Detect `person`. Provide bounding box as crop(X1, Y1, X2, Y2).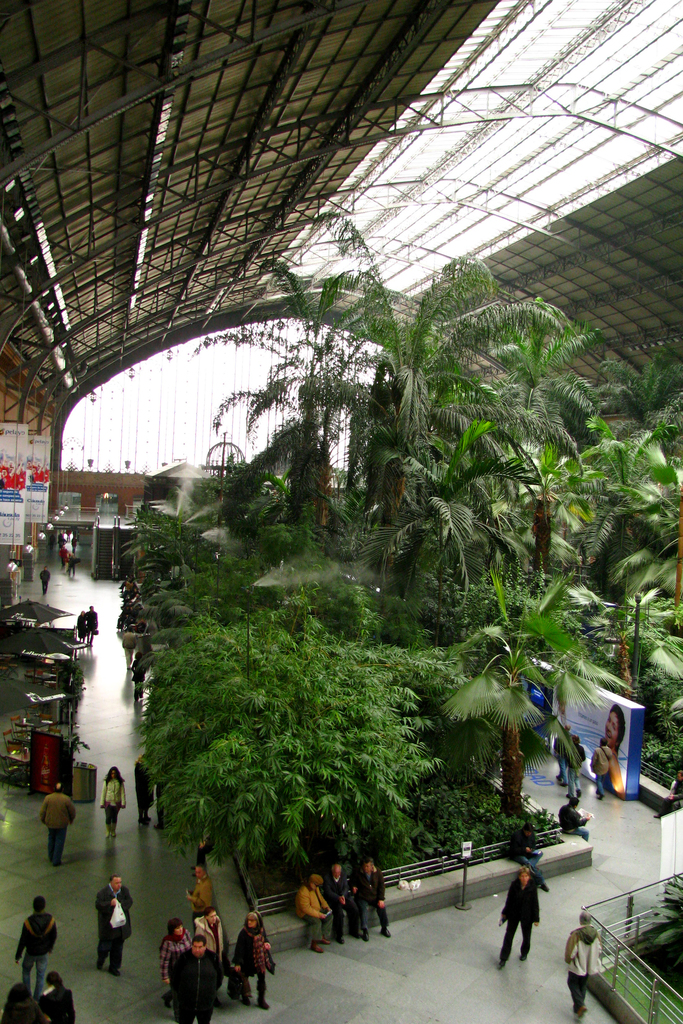
crop(37, 568, 51, 598).
